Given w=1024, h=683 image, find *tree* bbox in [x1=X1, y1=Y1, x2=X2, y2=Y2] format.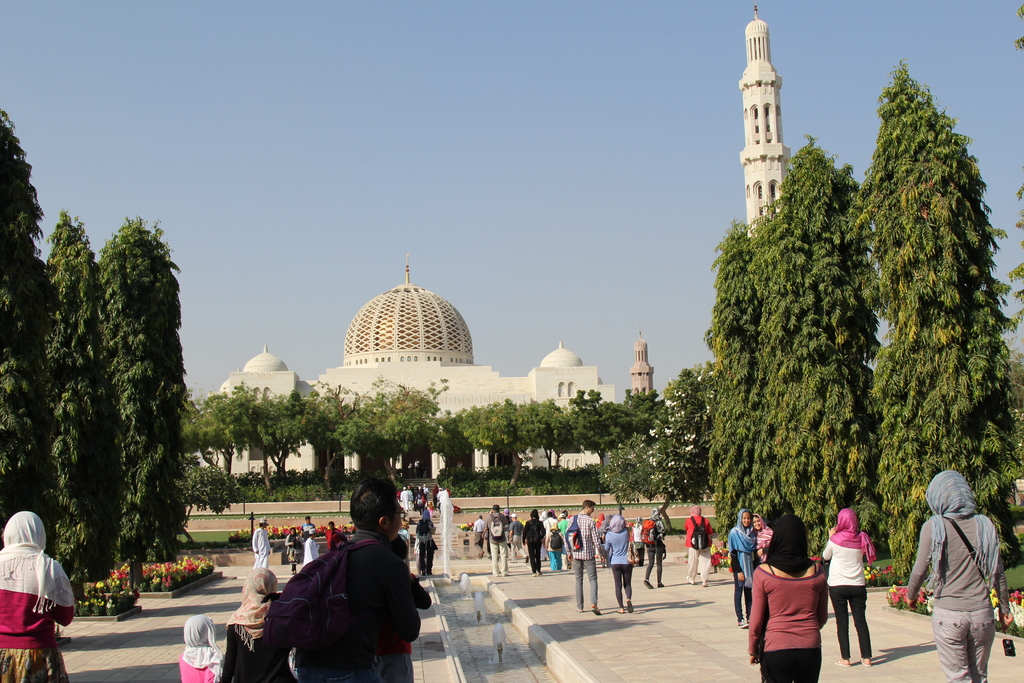
[x1=456, y1=393, x2=540, y2=484].
